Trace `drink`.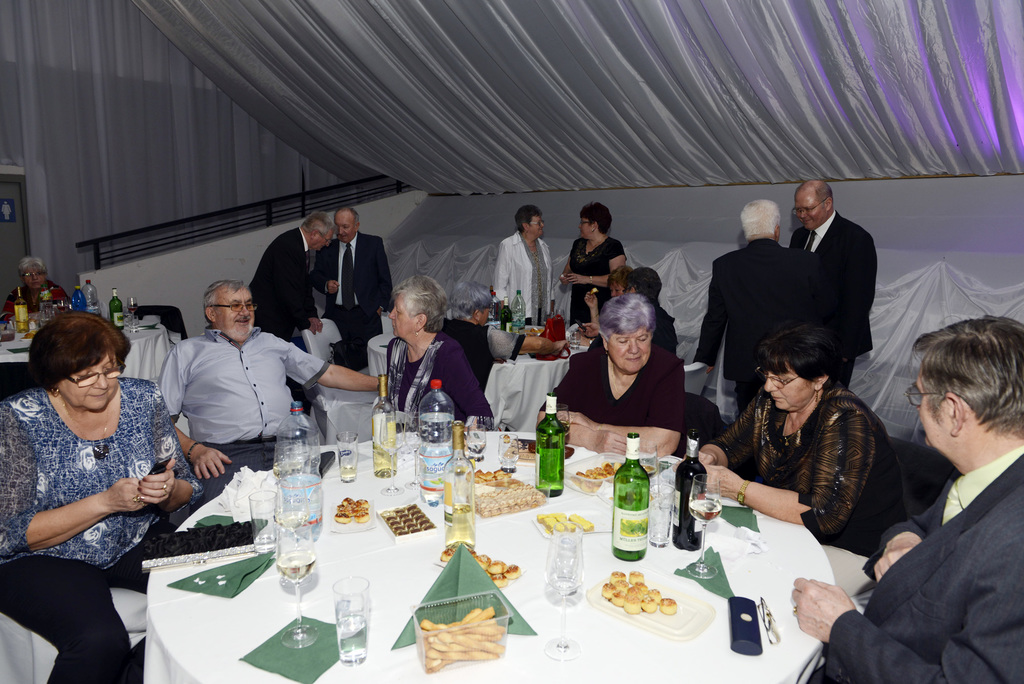
Traced to BBox(445, 505, 470, 550).
